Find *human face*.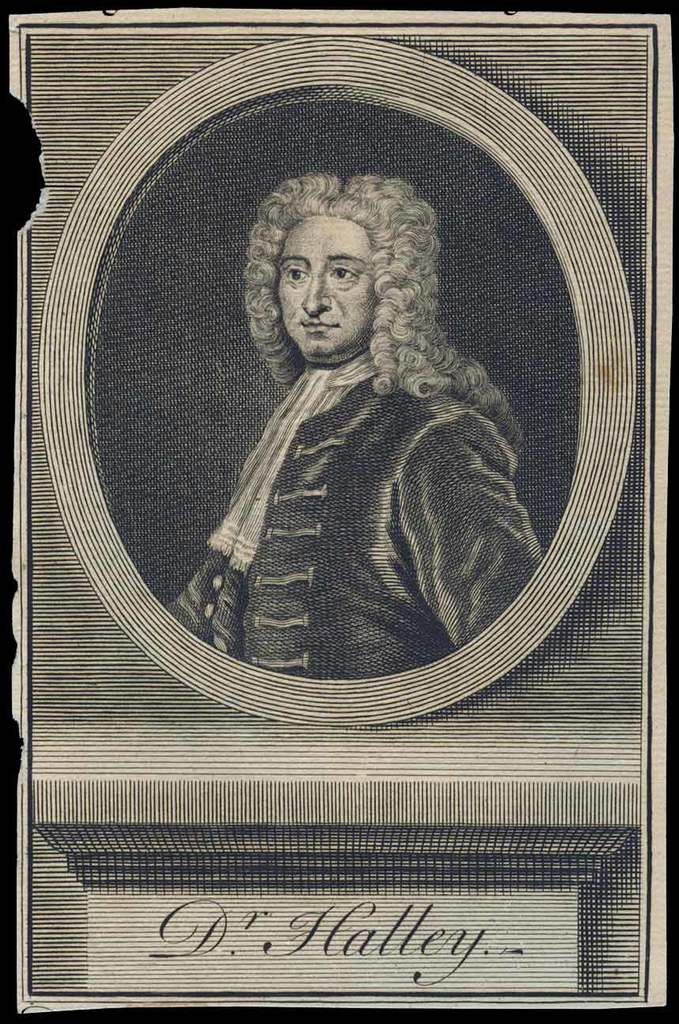
x1=276 y1=214 x2=374 y2=357.
